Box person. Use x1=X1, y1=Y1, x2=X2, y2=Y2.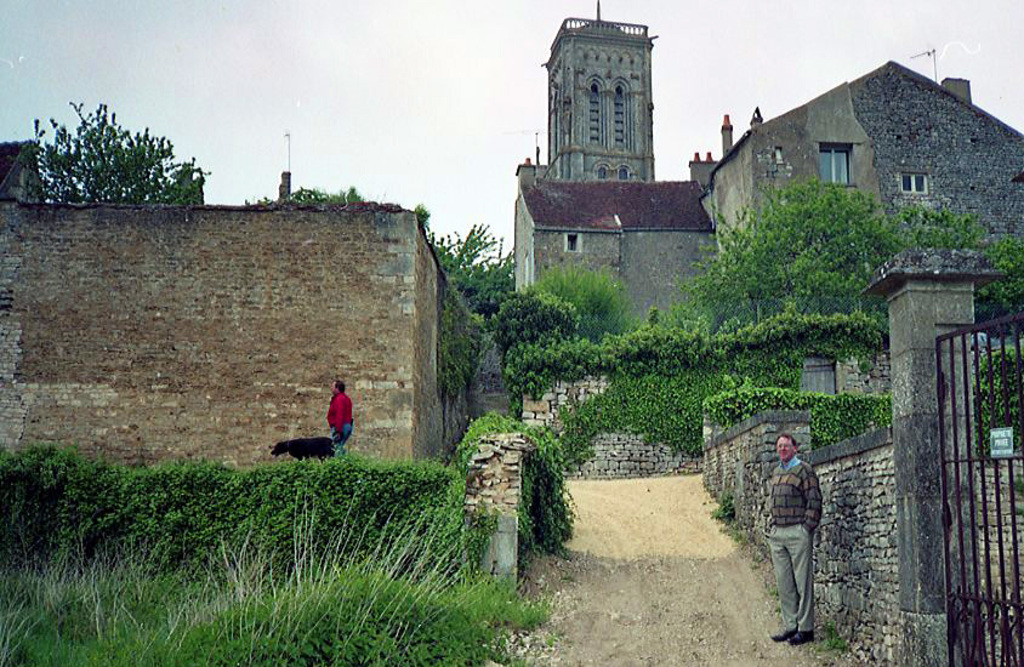
x1=323, y1=376, x2=355, y2=457.
